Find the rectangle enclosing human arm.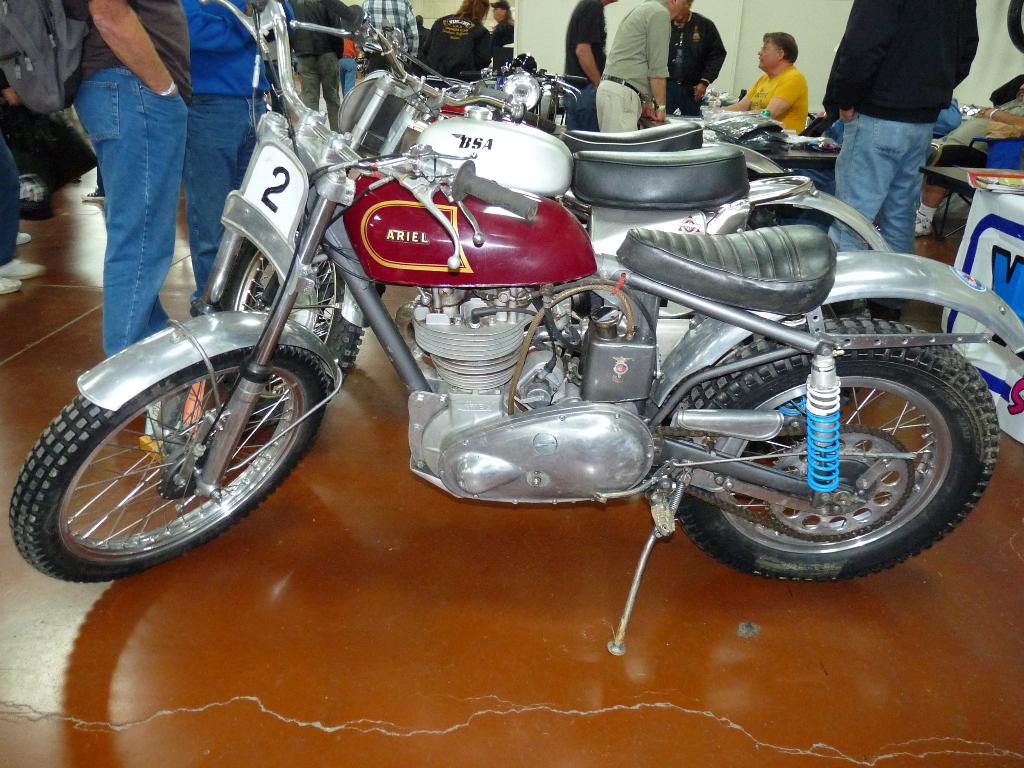
rect(496, 26, 511, 56).
